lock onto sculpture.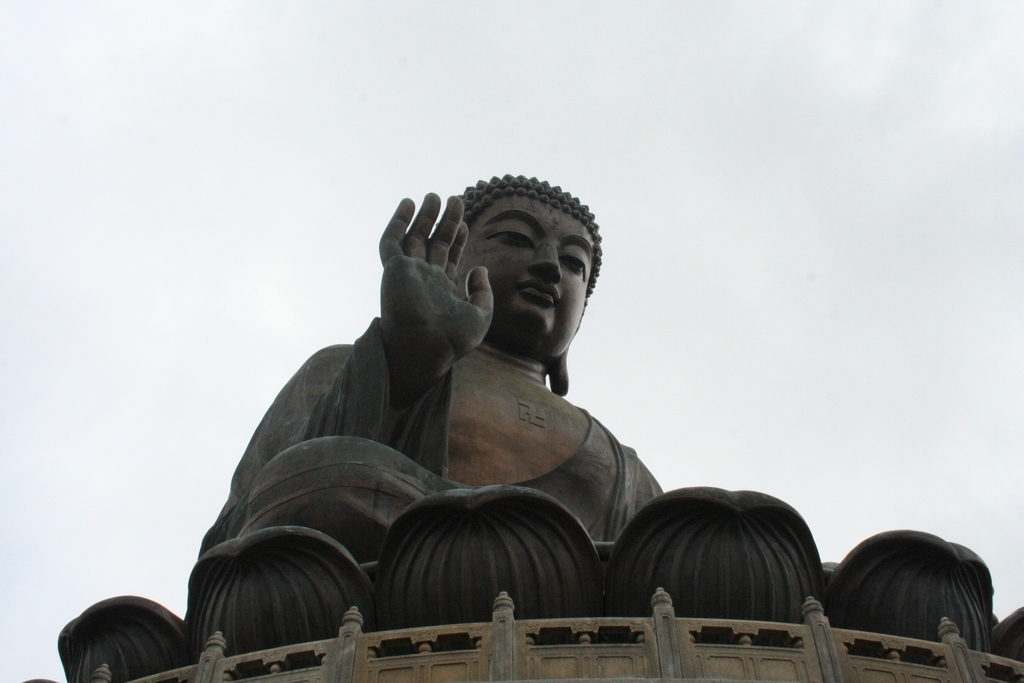
Locked: bbox=(19, 170, 1023, 682).
